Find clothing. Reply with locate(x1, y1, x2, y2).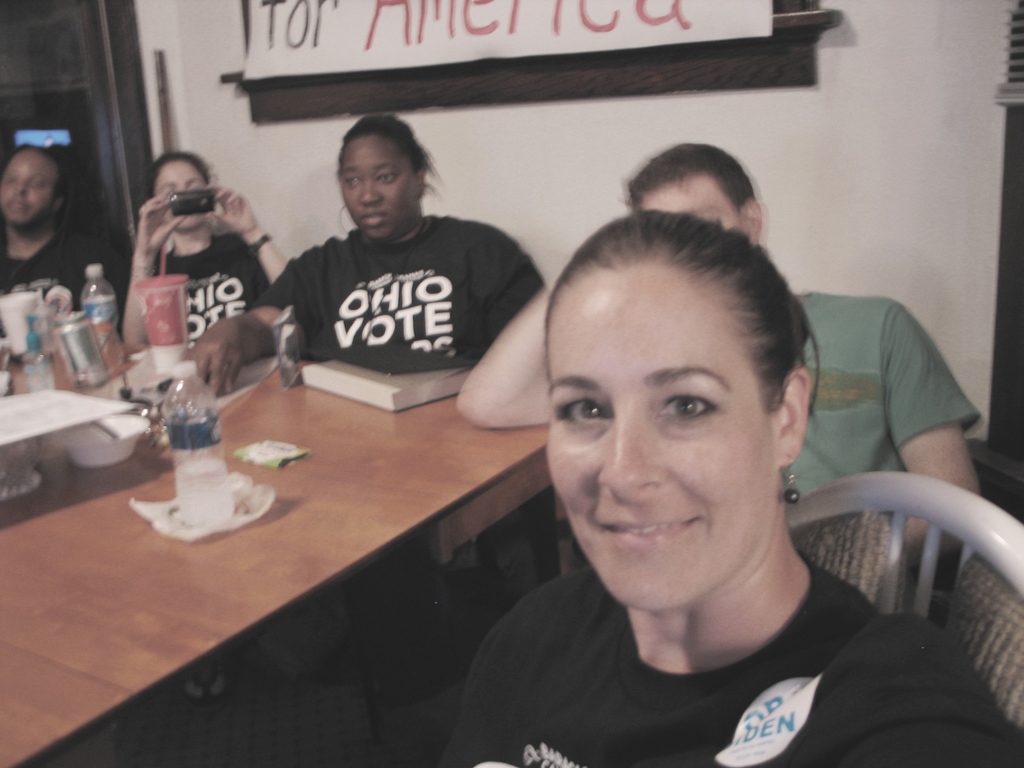
locate(438, 568, 1021, 767).
